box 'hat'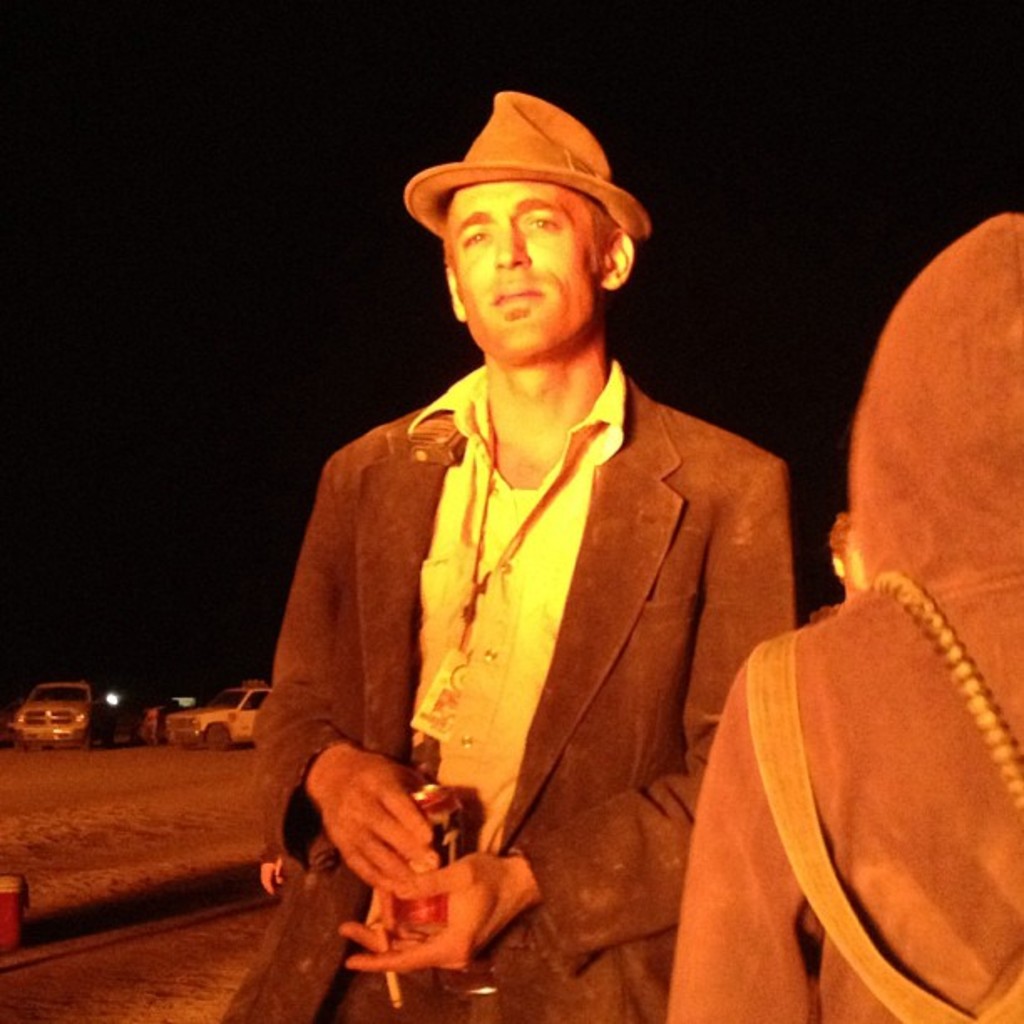
398,85,659,241
